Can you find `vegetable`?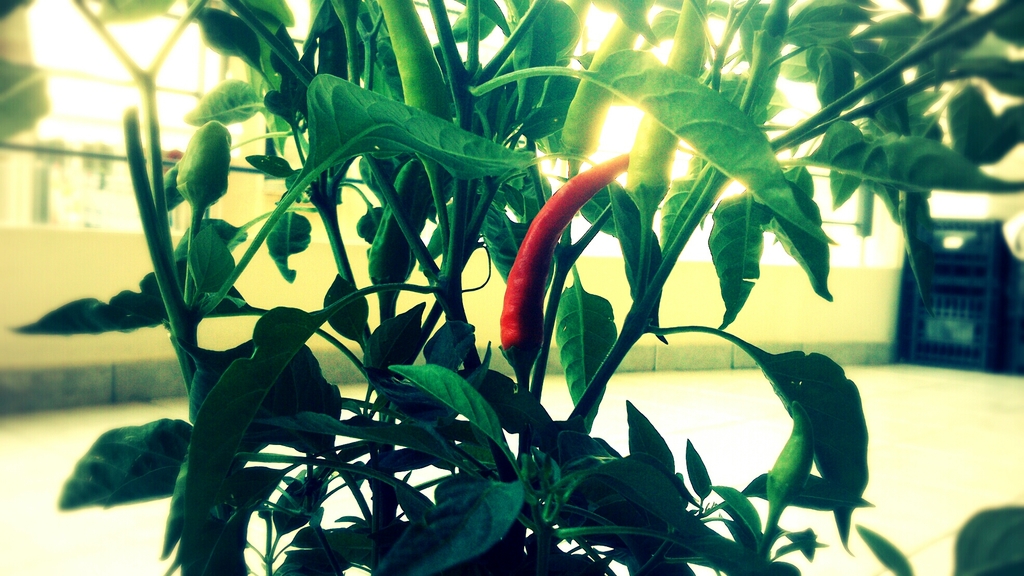
Yes, bounding box: detection(371, 154, 419, 308).
